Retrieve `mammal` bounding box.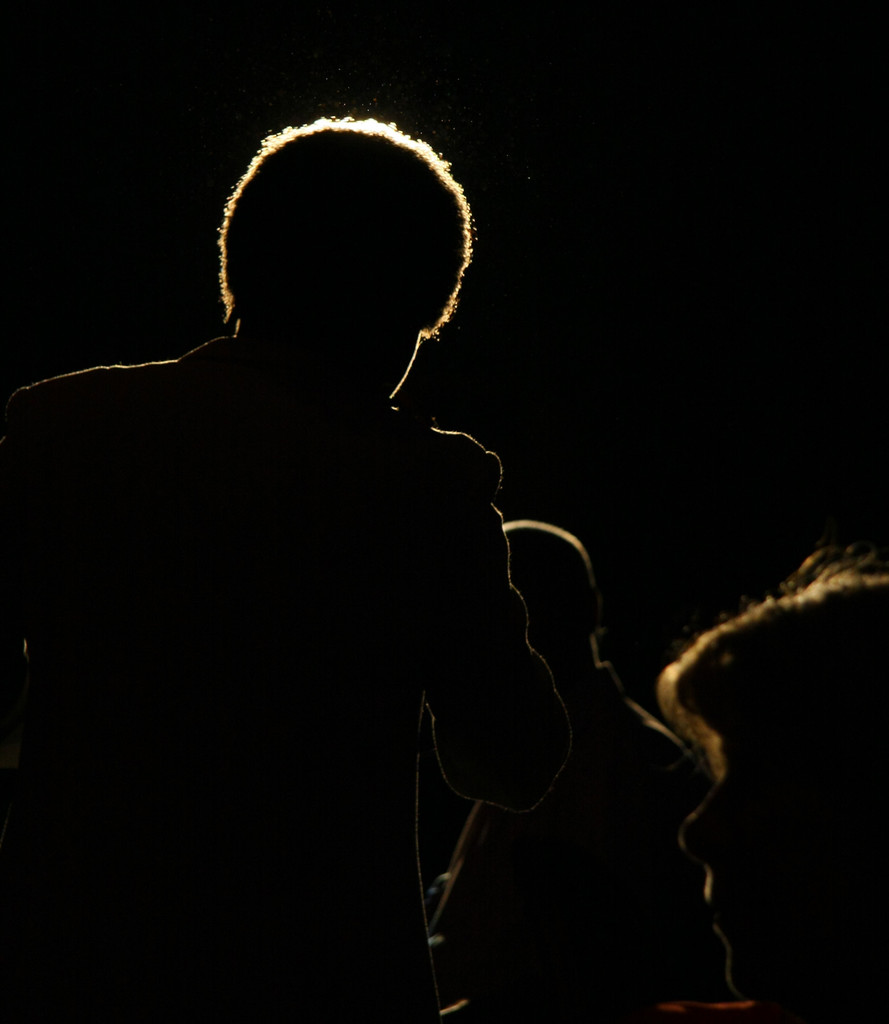
Bounding box: select_region(55, 126, 654, 934).
